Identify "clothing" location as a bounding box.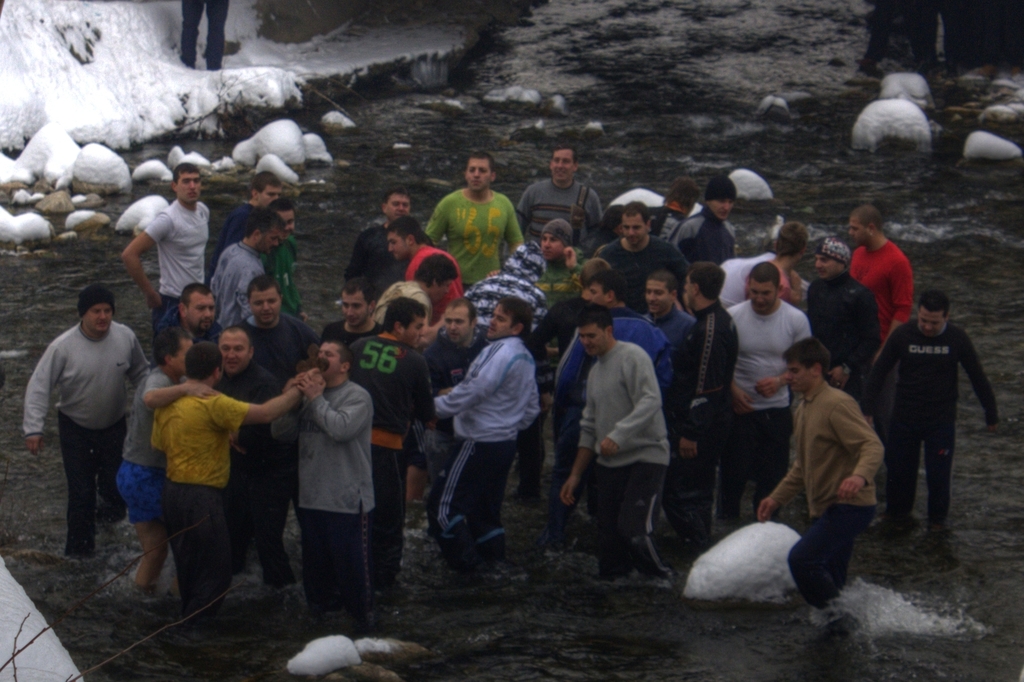
region(518, 166, 612, 266).
